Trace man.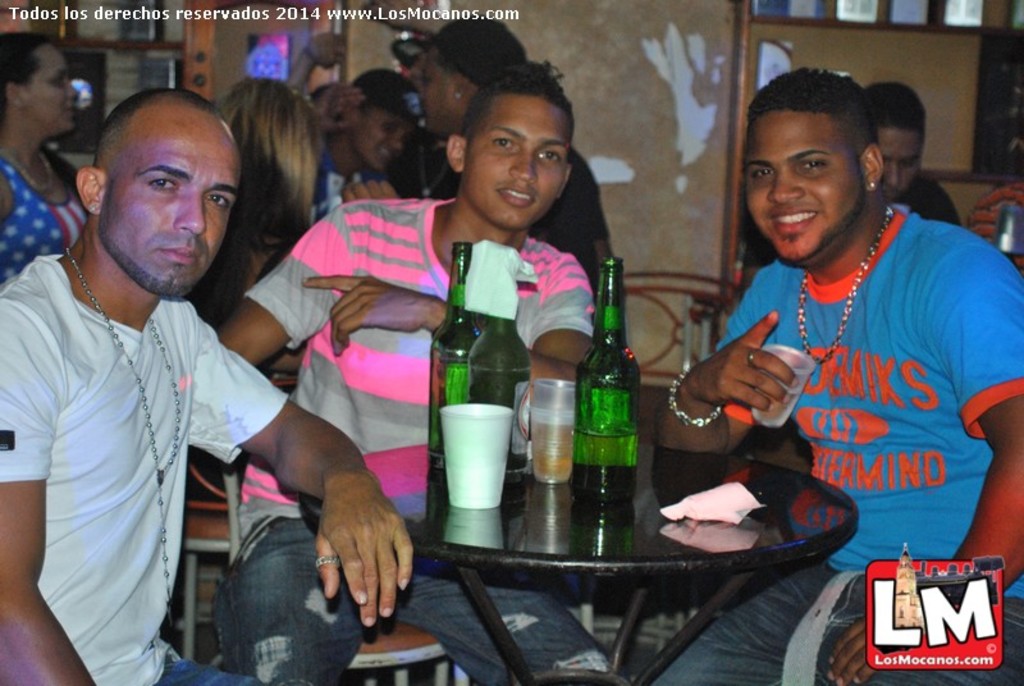
Traced to [343,19,608,314].
